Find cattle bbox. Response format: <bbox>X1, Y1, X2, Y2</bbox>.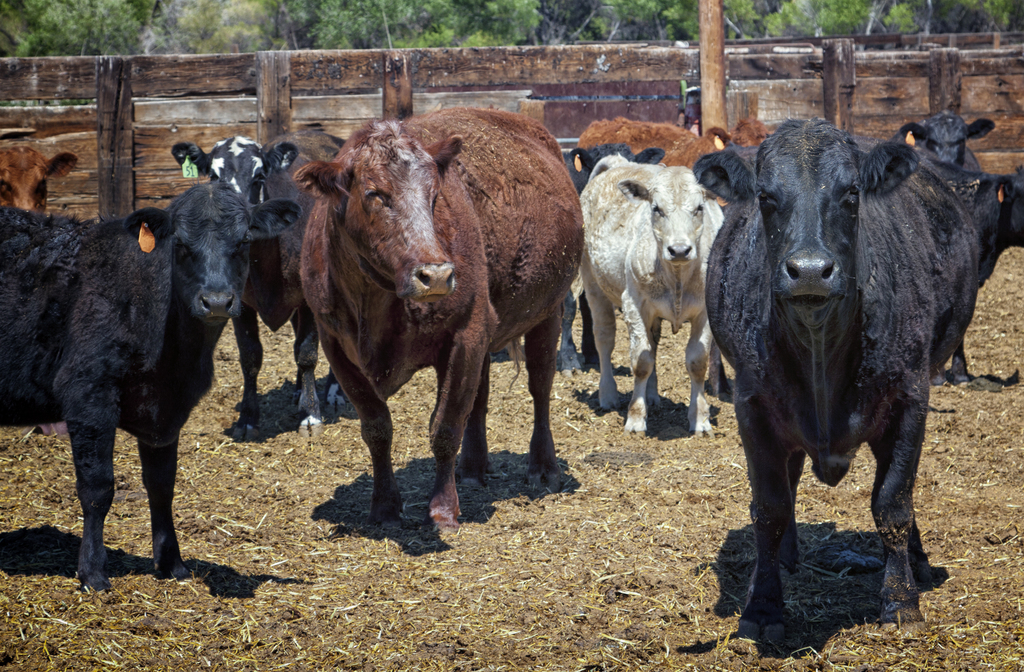
<bbox>556, 141, 668, 372</bbox>.
